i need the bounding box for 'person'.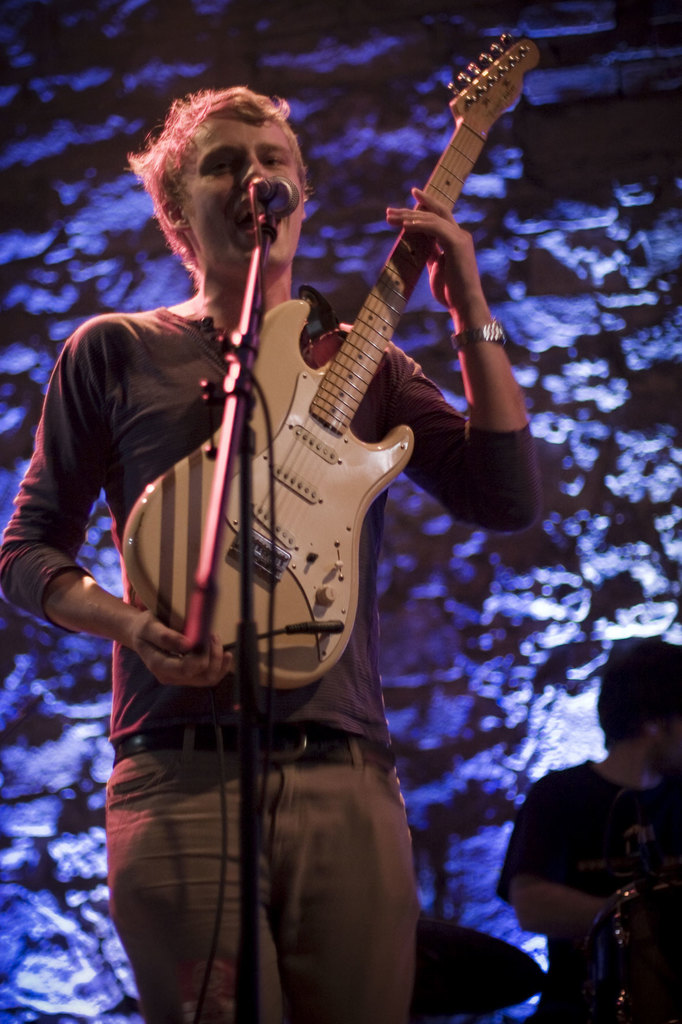
Here it is: <region>0, 84, 539, 1023</region>.
